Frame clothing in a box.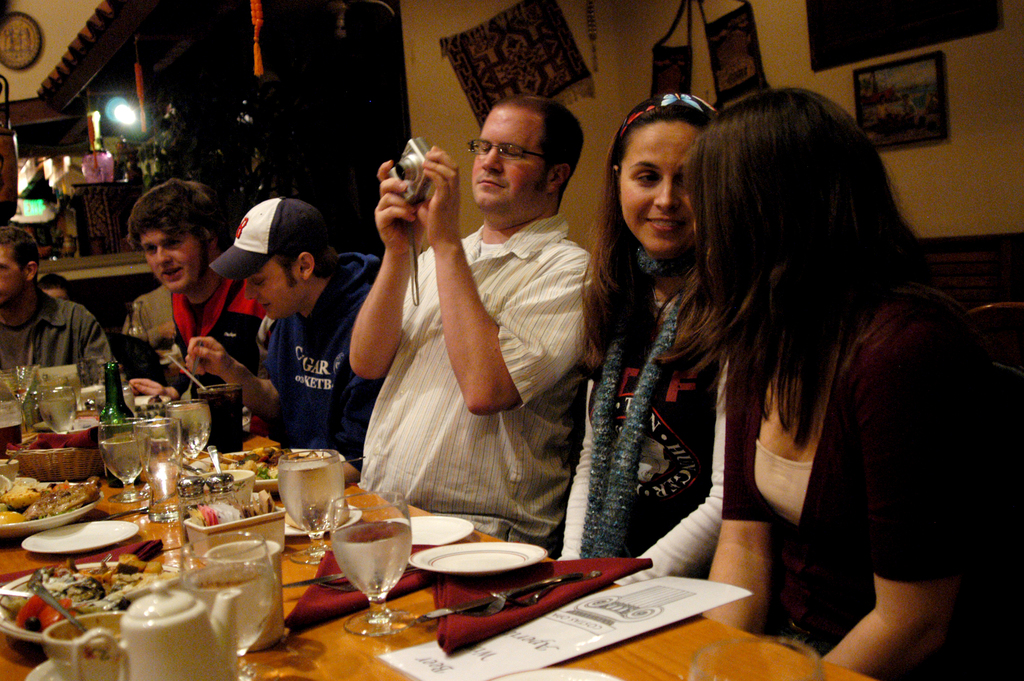
box(536, 241, 732, 587).
